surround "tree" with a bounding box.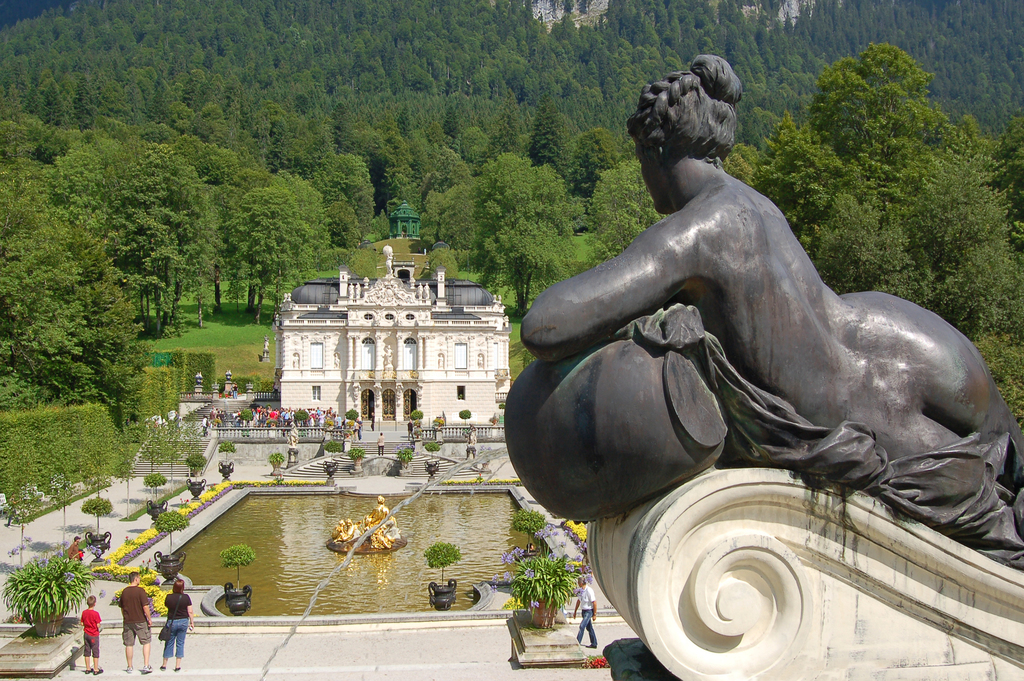
pyautogui.locateOnScreen(239, 165, 335, 320).
